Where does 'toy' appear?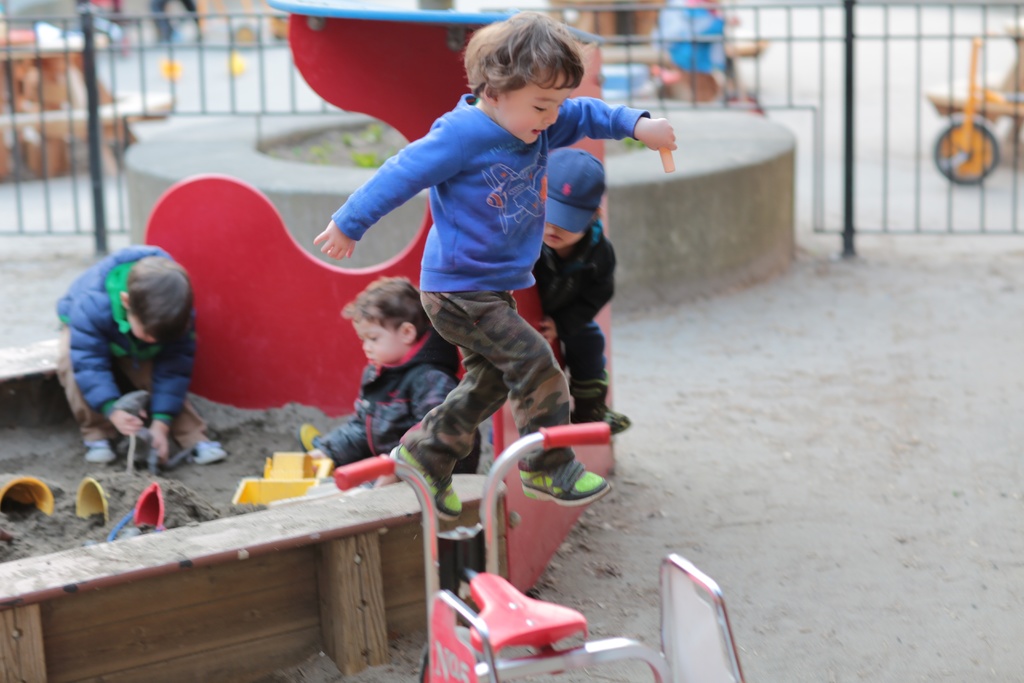
Appears at x1=926, y1=37, x2=1023, y2=187.
